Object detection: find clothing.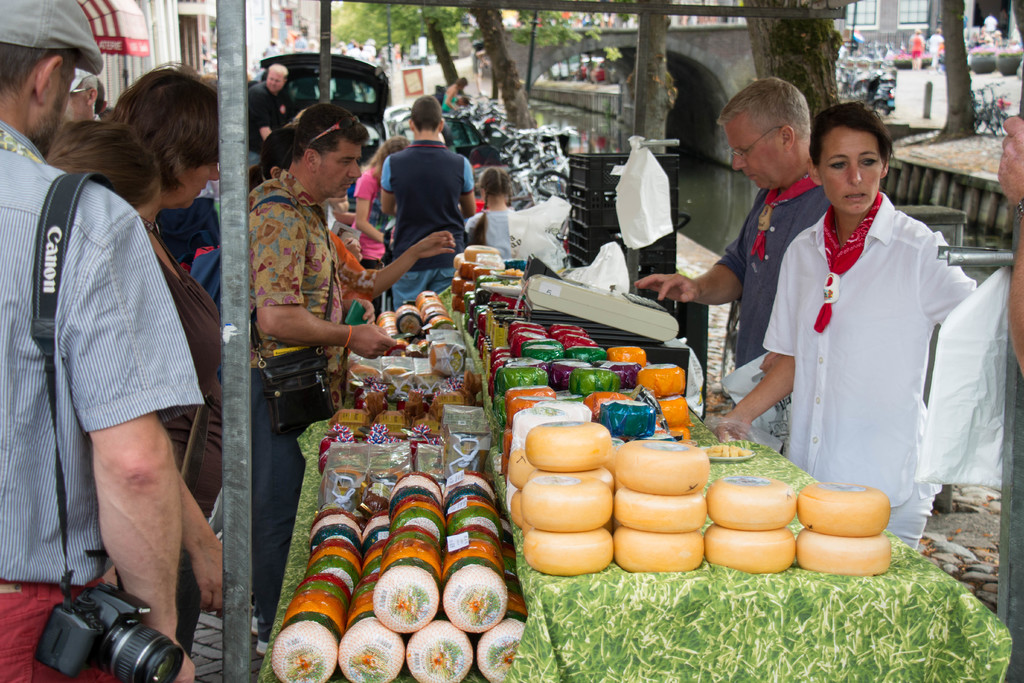
<box>351,163,399,270</box>.
